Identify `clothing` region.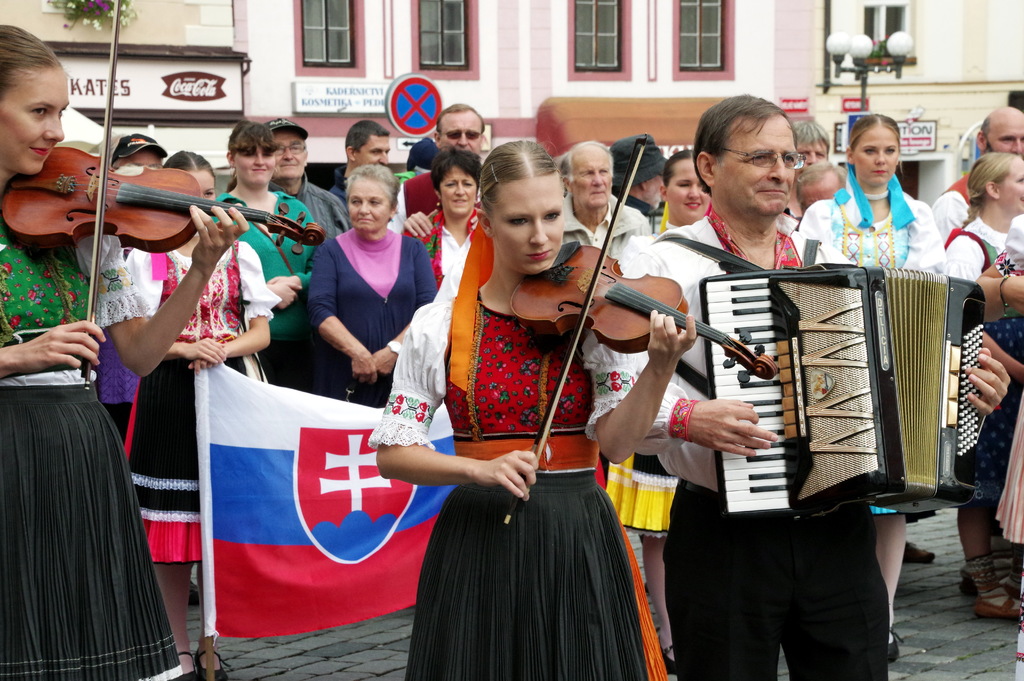
Region: locate(935, 211, 1023, 568).
